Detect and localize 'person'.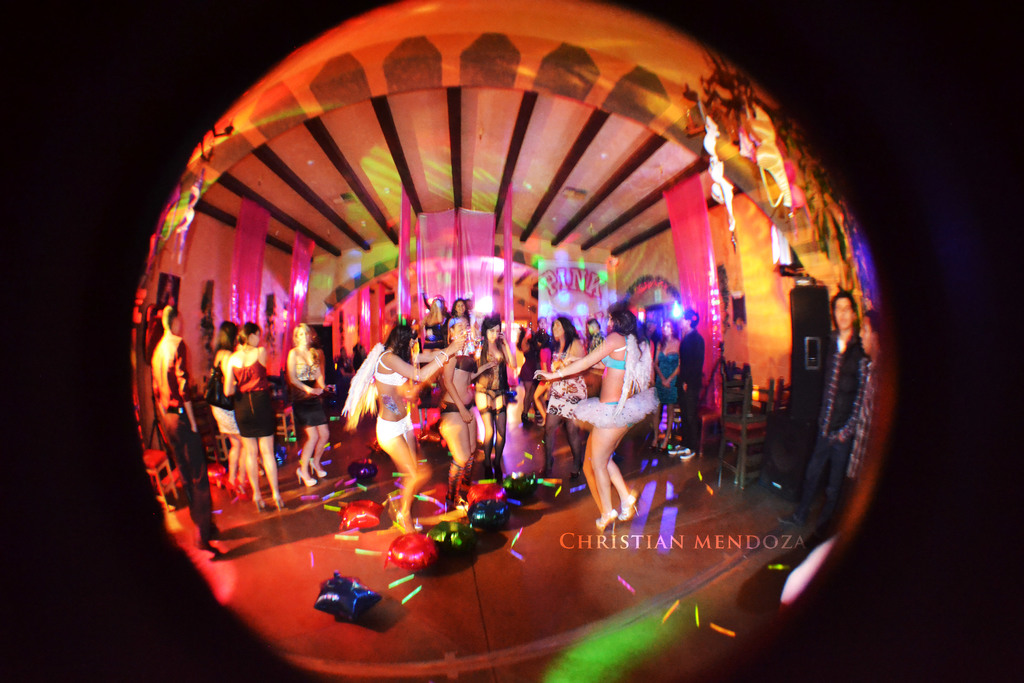
Localized at detection(146, 304, 225, 566).
